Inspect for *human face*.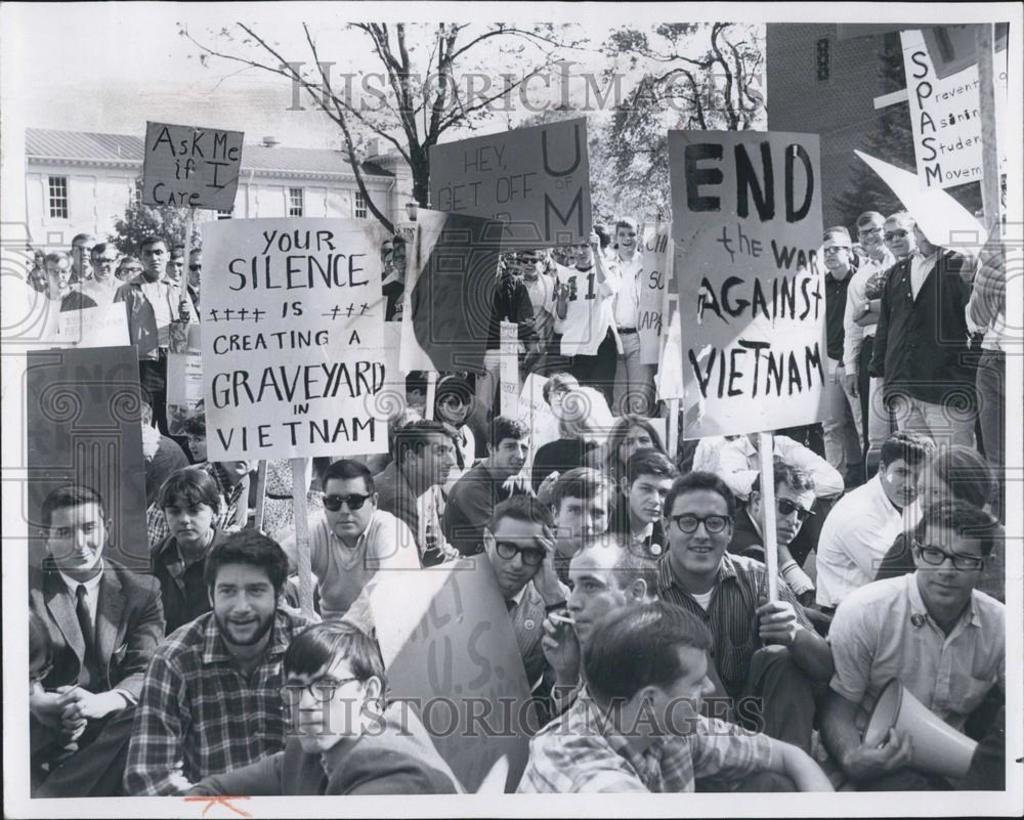
Inspection: x1=824 y1=239 x2=845 y2=270.
